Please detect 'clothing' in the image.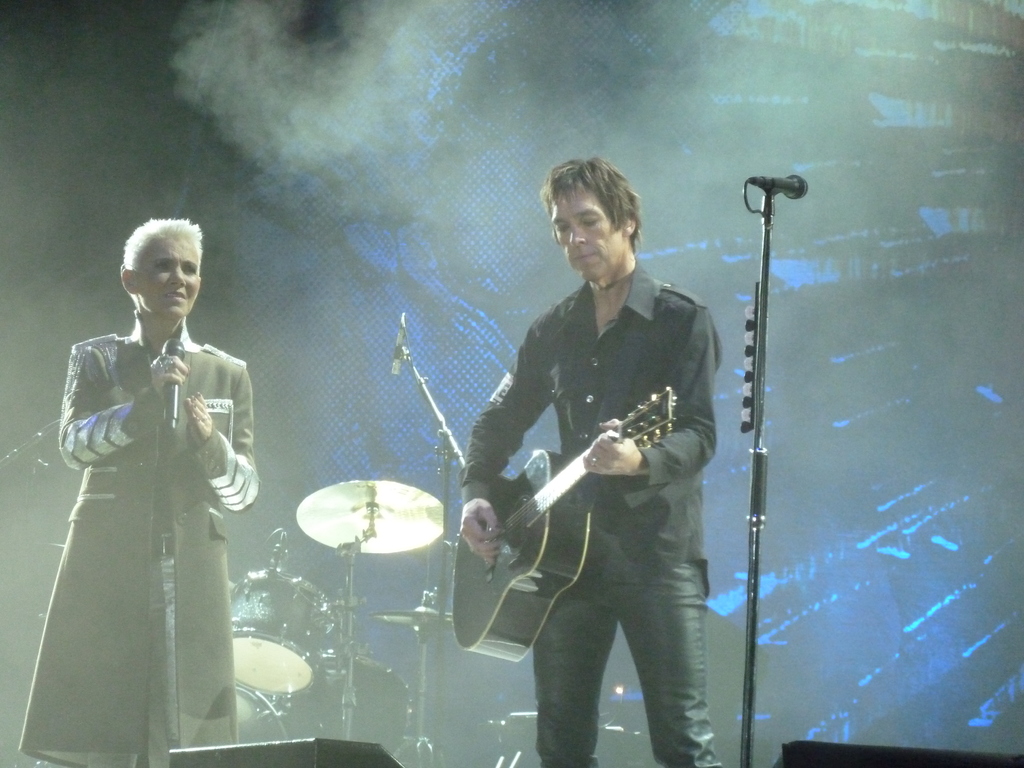
{"x1": 35, "y1": 273, "x2": 264, "y2": 744}.
